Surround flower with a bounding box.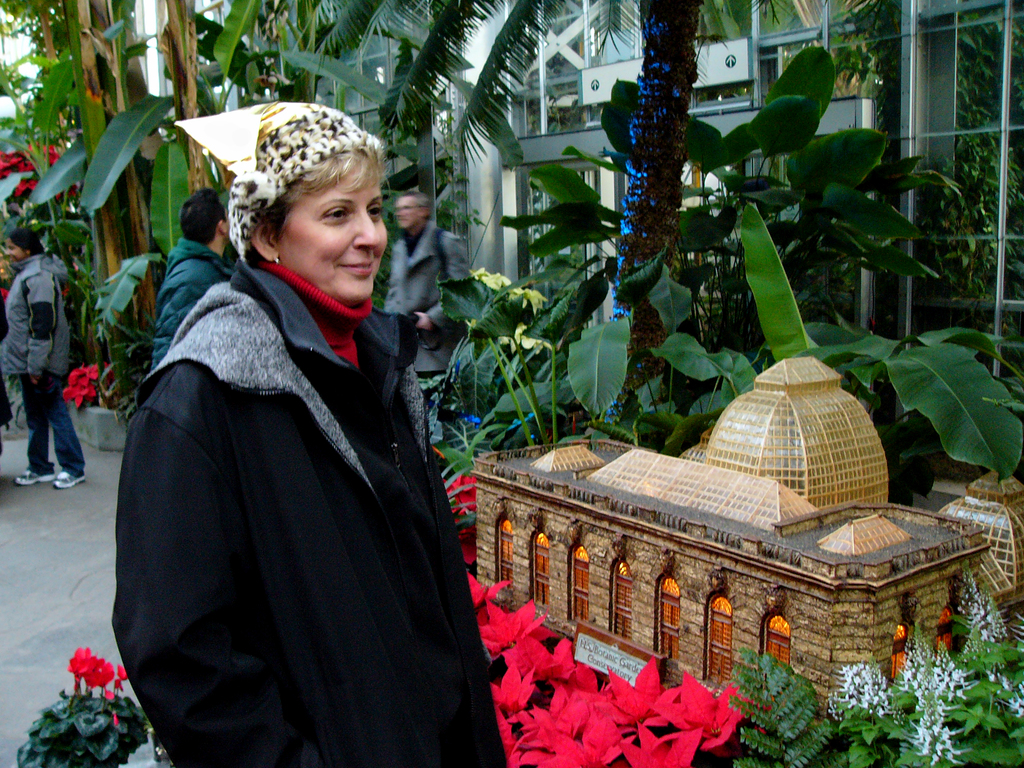
(x1=494, y1=323, x2=557, y2=355).
